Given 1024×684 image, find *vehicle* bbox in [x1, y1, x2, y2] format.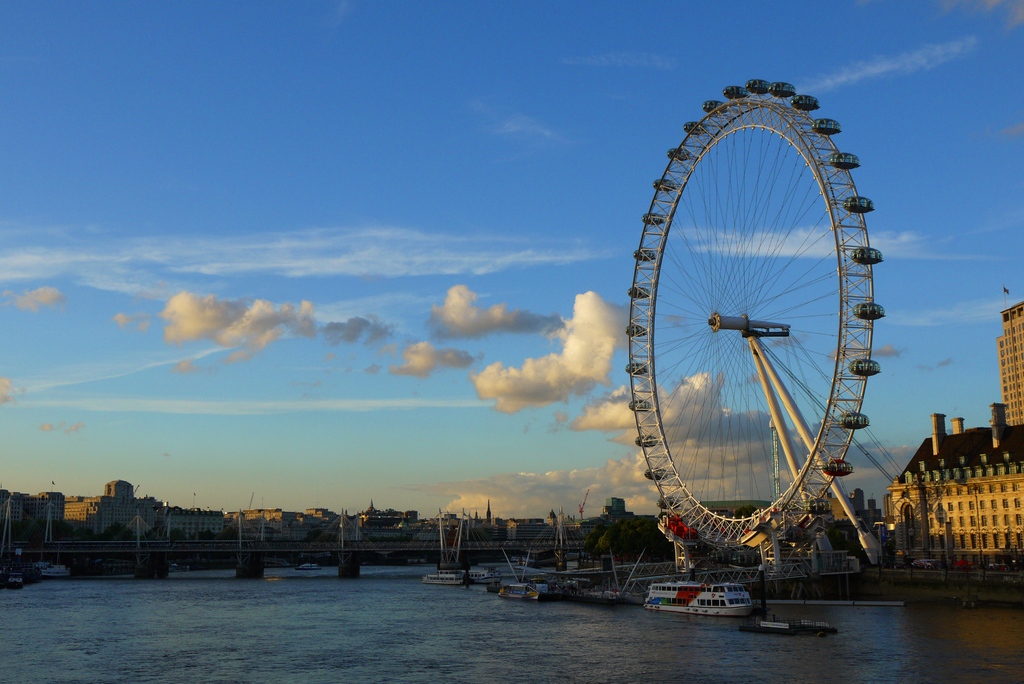
[740, 614, 829, 640].
